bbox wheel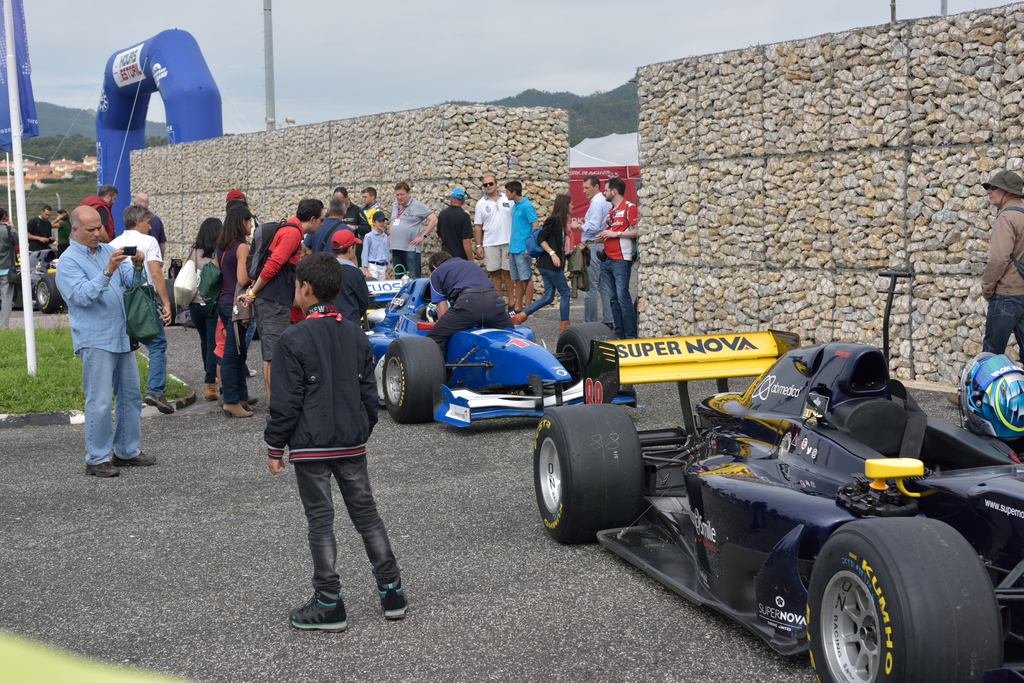
locate(527, 404, 650, 542)
